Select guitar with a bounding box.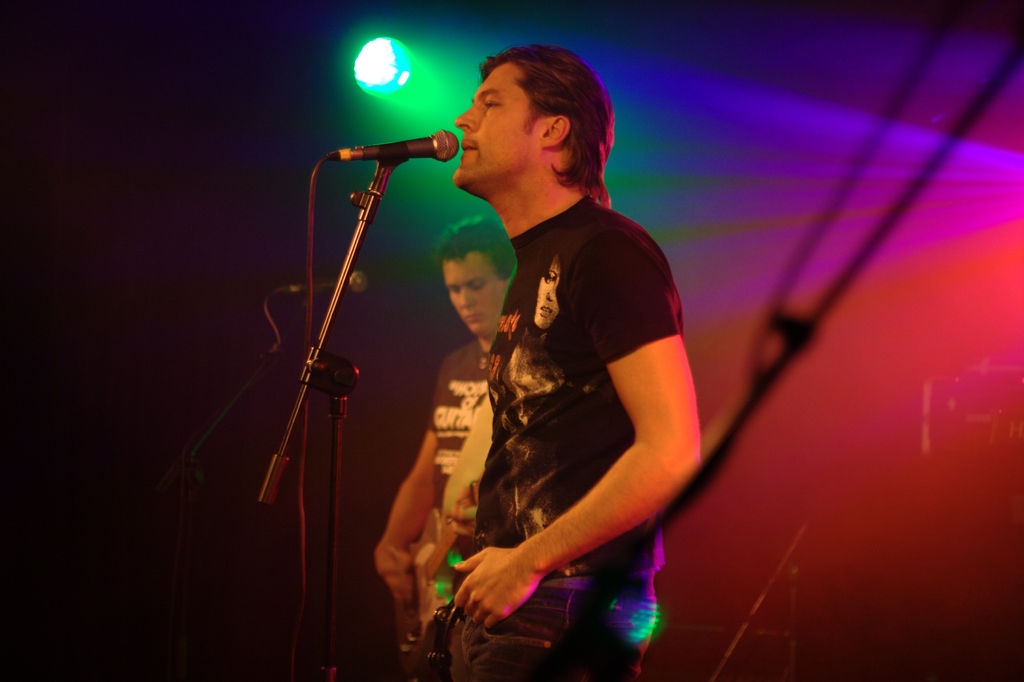
[x1=383, y1=482, x2=495, y2=658].
